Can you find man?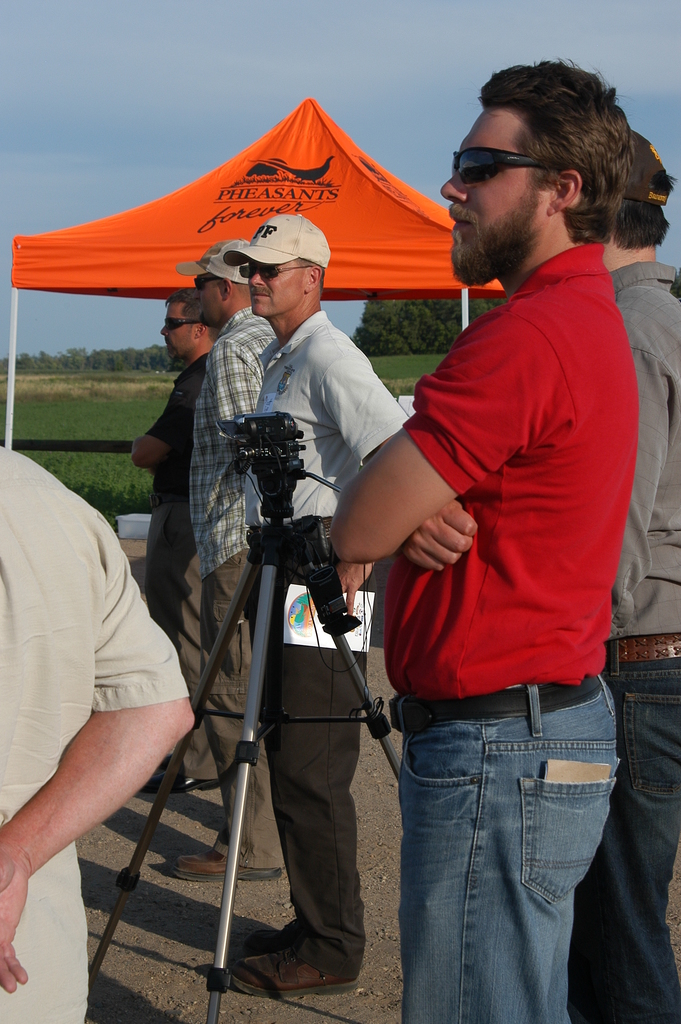
Yes, bounding box: (x1=179, y1=242, x2=284, y2=875).
